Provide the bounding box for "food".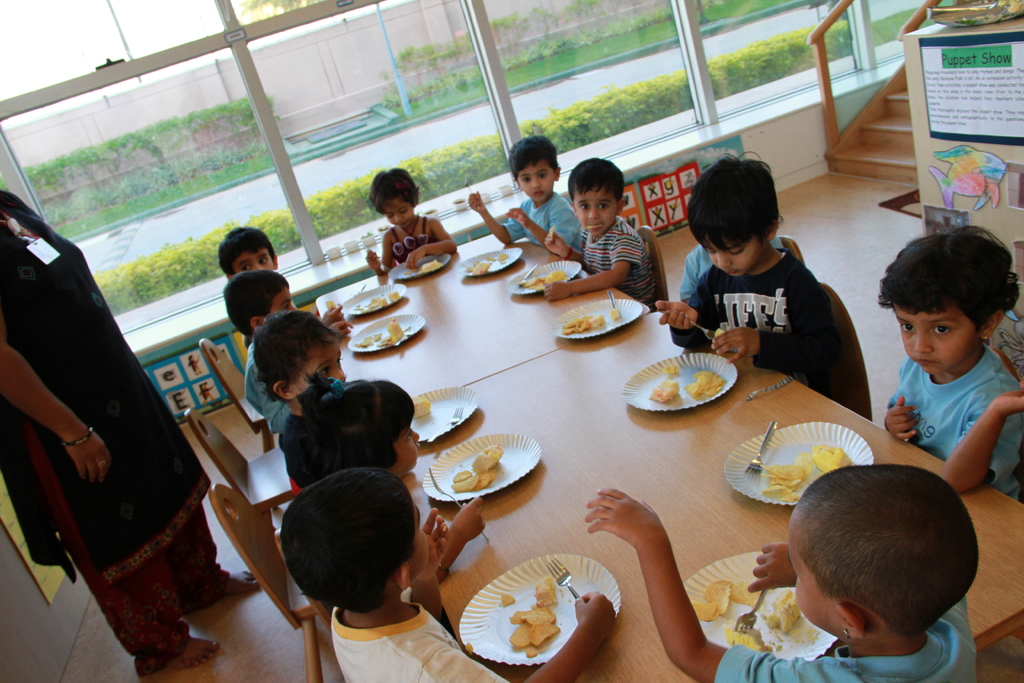
[x1=755, y1=441, x2=852, y2=497].
